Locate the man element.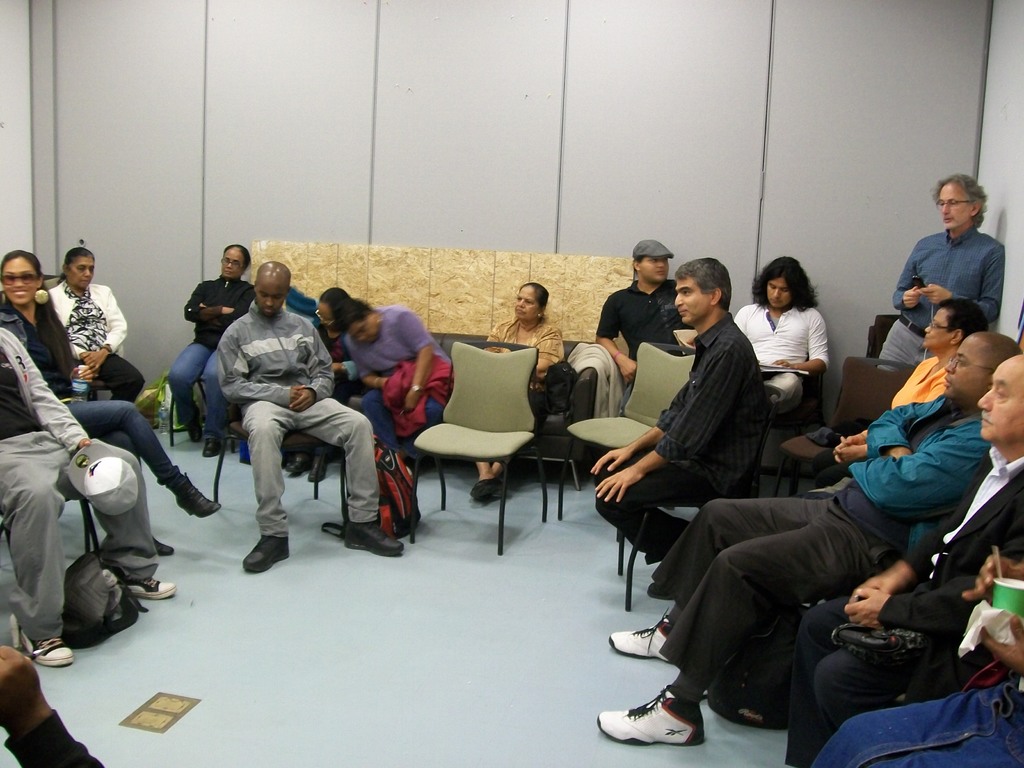
Element bbox: bbox=[166, 244, 257, 455].
